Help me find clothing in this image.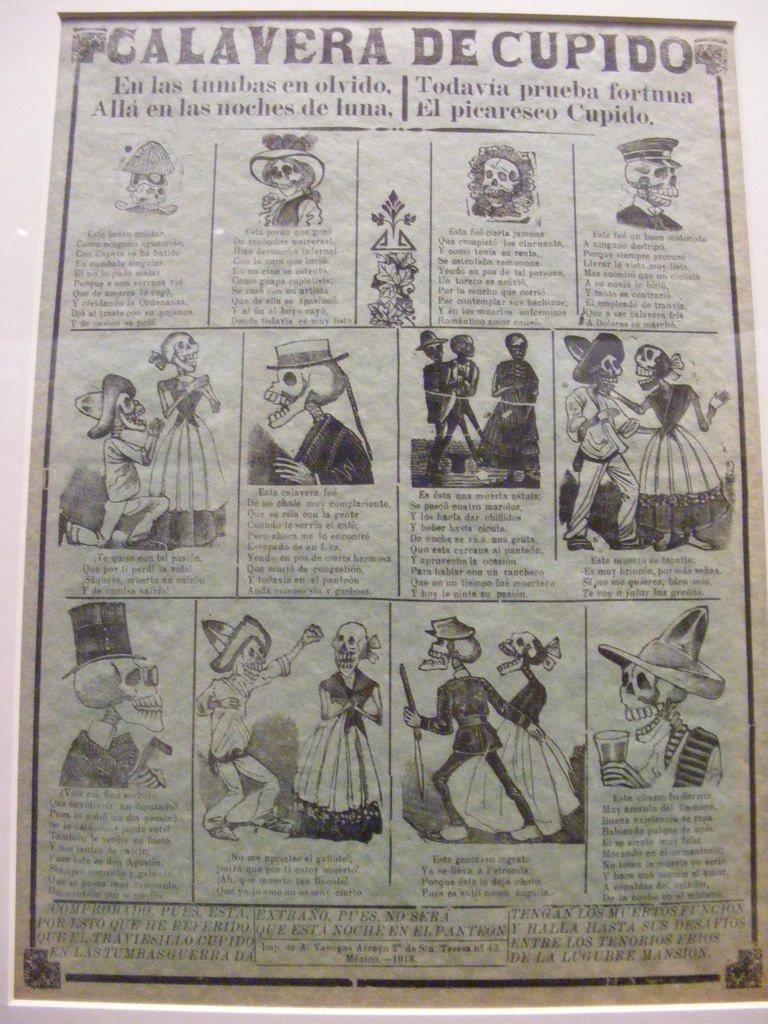
Found it: crop(603, 393, 719, 529).
